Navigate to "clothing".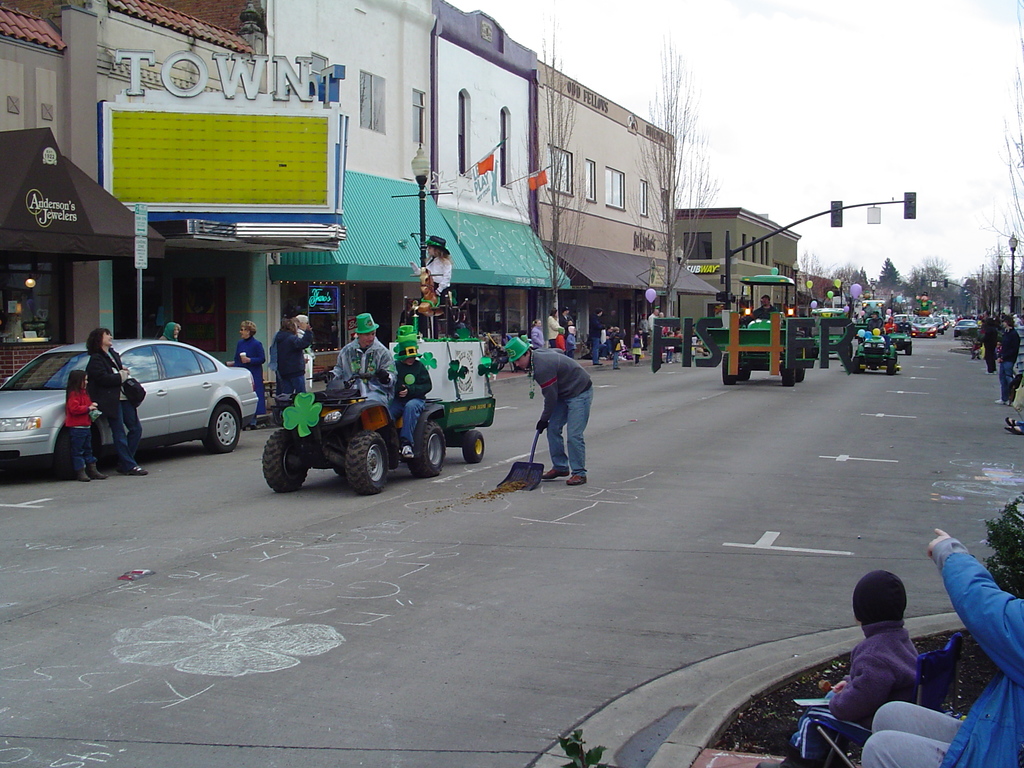
Navigation target: bbox=(388, 356, 436, 450).
